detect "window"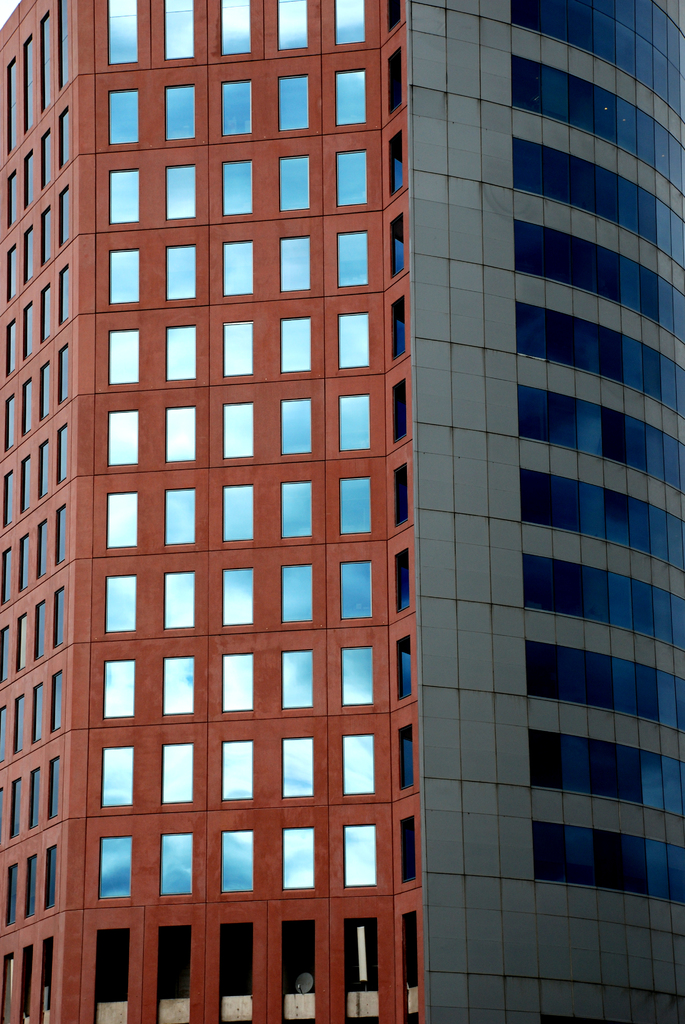
x1=333, y1=0, x2=365, y2=42
